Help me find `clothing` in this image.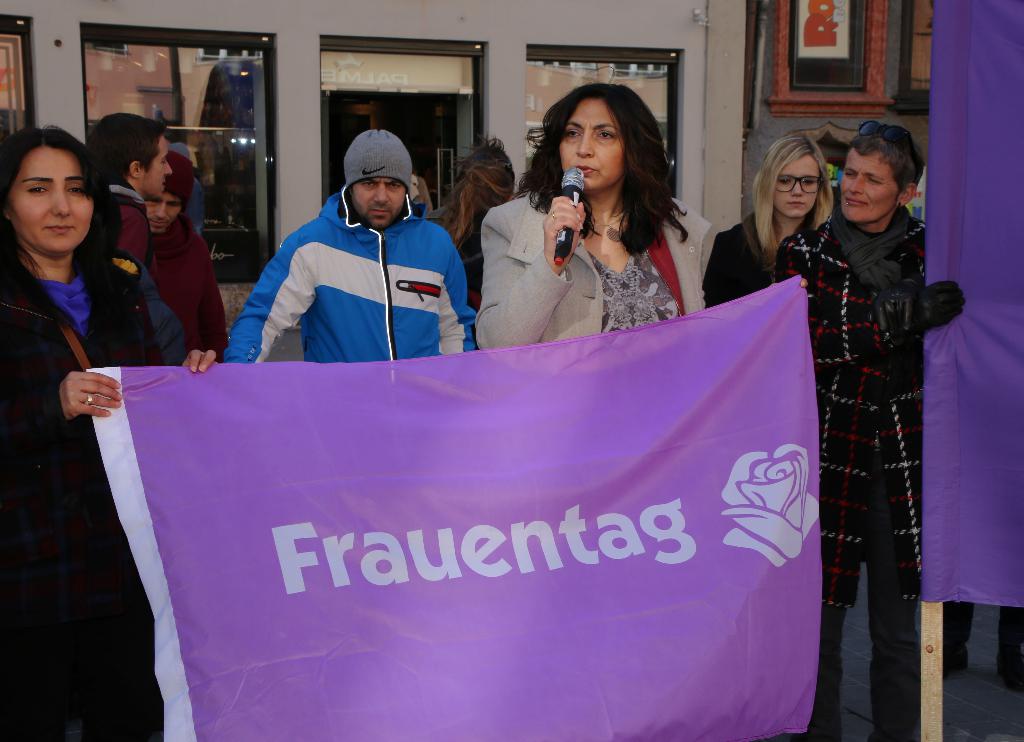
Found it: [122, 220, 203, 380].
